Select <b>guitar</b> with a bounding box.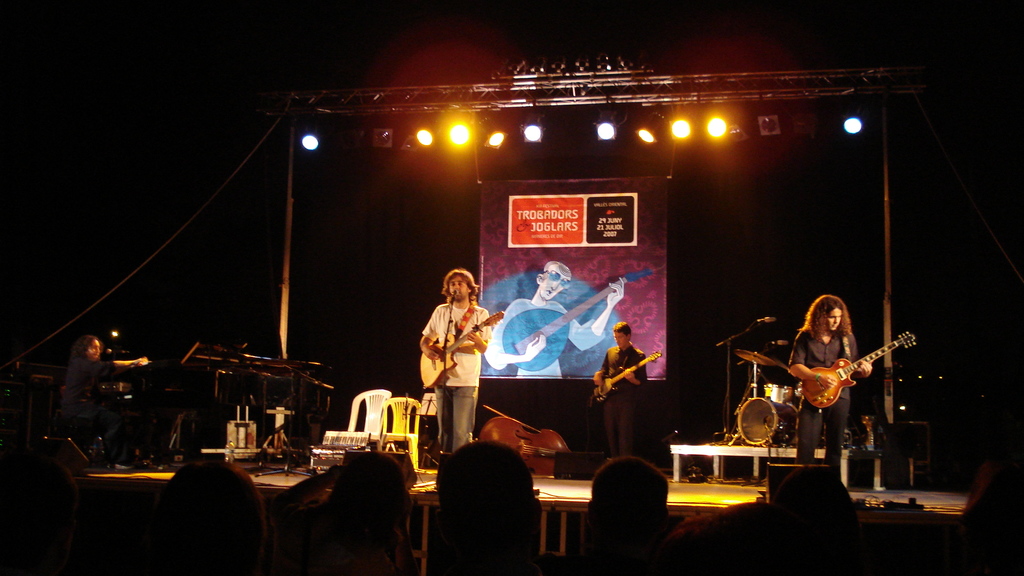
Rect(591, 347, 664, 406).
